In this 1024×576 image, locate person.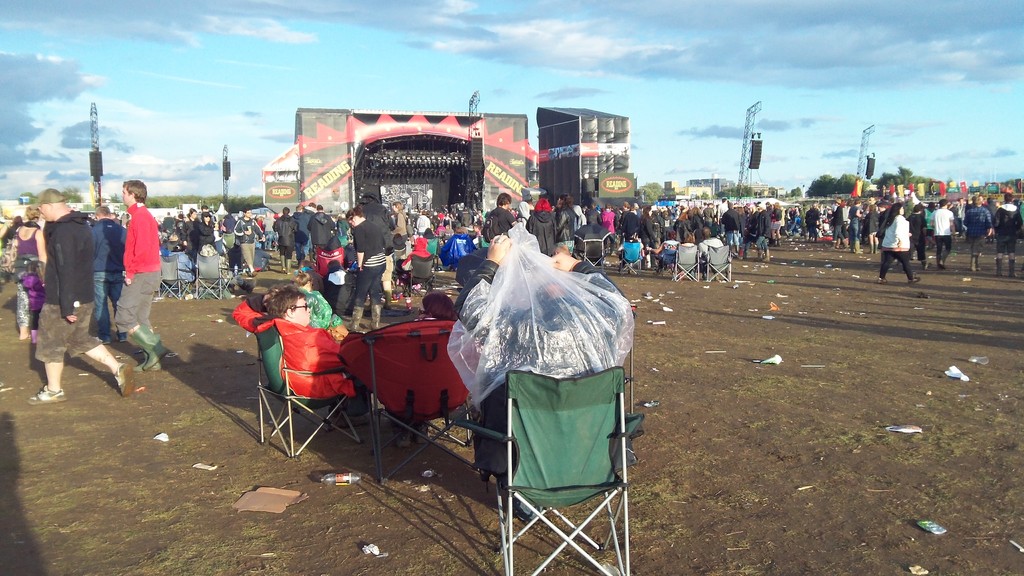
Bounding box: <box>996,192,1021,280</box>.
